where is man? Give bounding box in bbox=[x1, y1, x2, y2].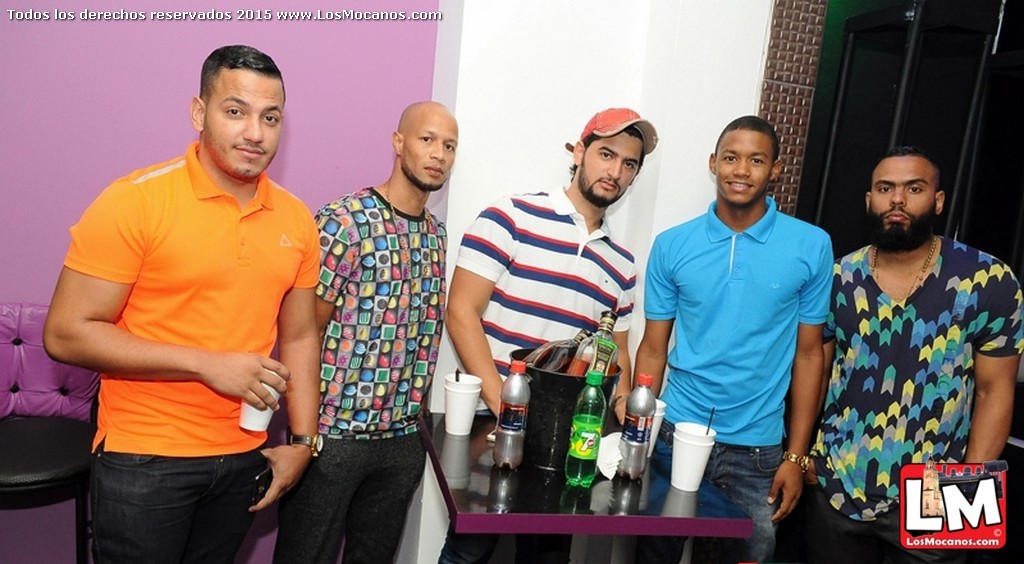
bbox=[808, 146, 1023, 563].
